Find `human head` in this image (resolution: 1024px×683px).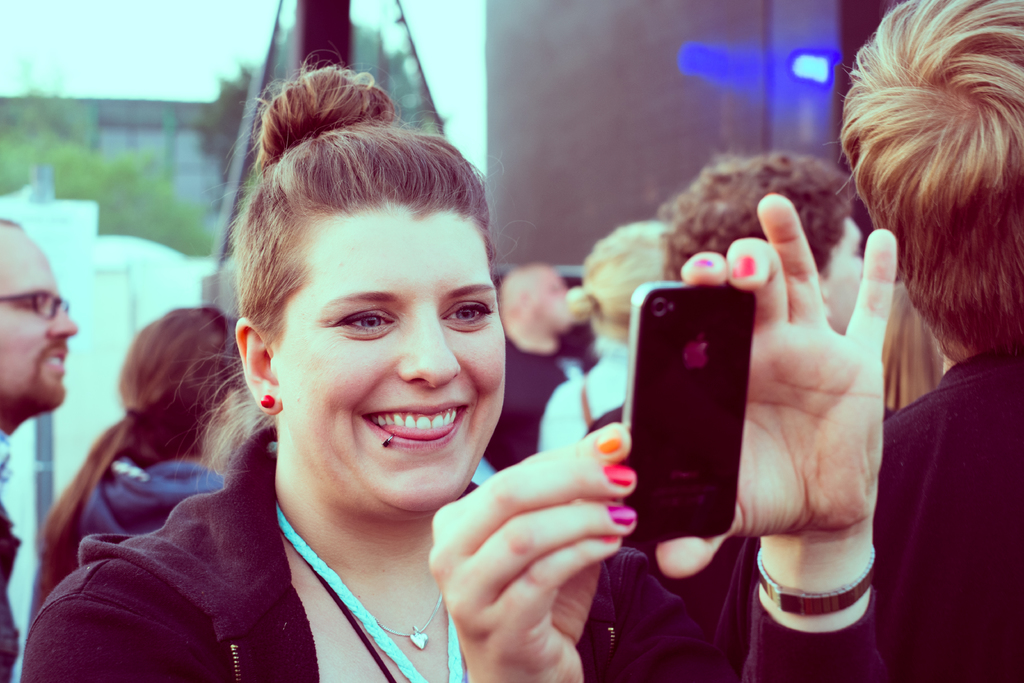
<bbox>234, 119, 506, 509</bbox>.
